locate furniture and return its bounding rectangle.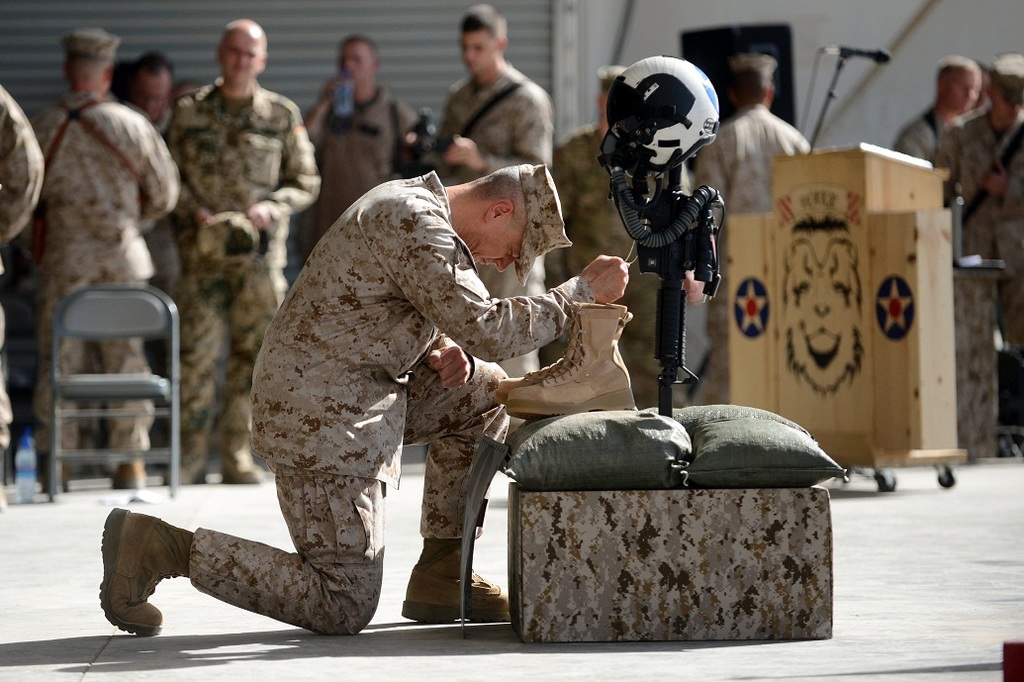
x1=727, y1=139, x2=971, y2=494.
